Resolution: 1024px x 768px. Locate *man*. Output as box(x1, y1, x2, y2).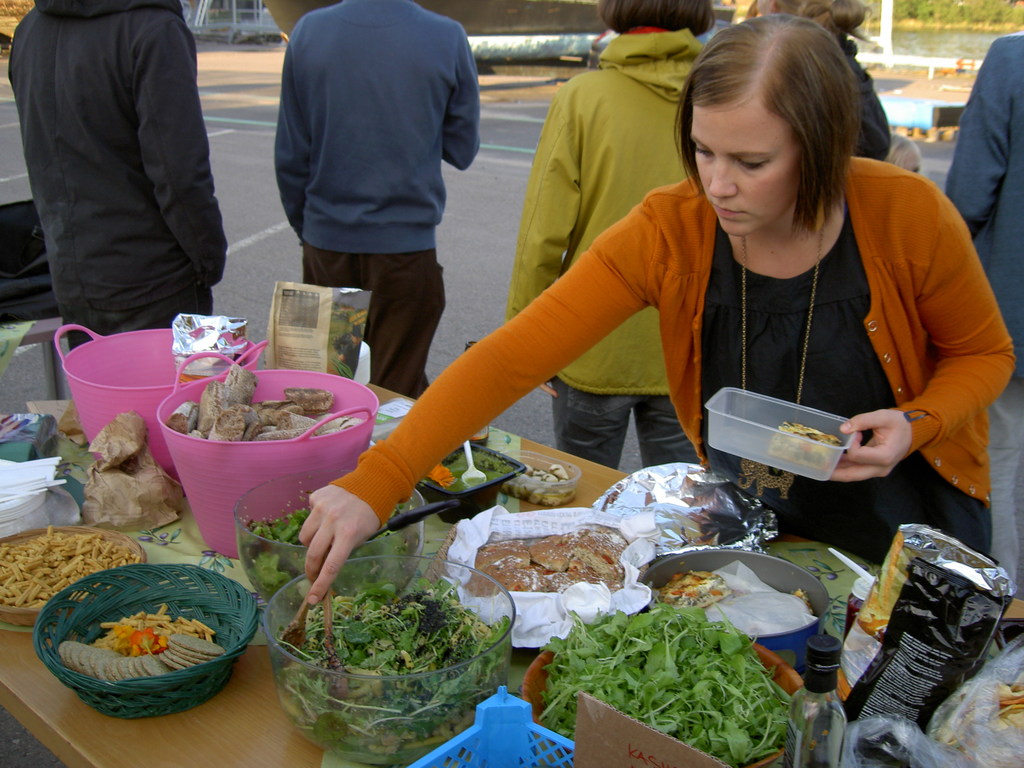
box(5, 0, 231, 355).
